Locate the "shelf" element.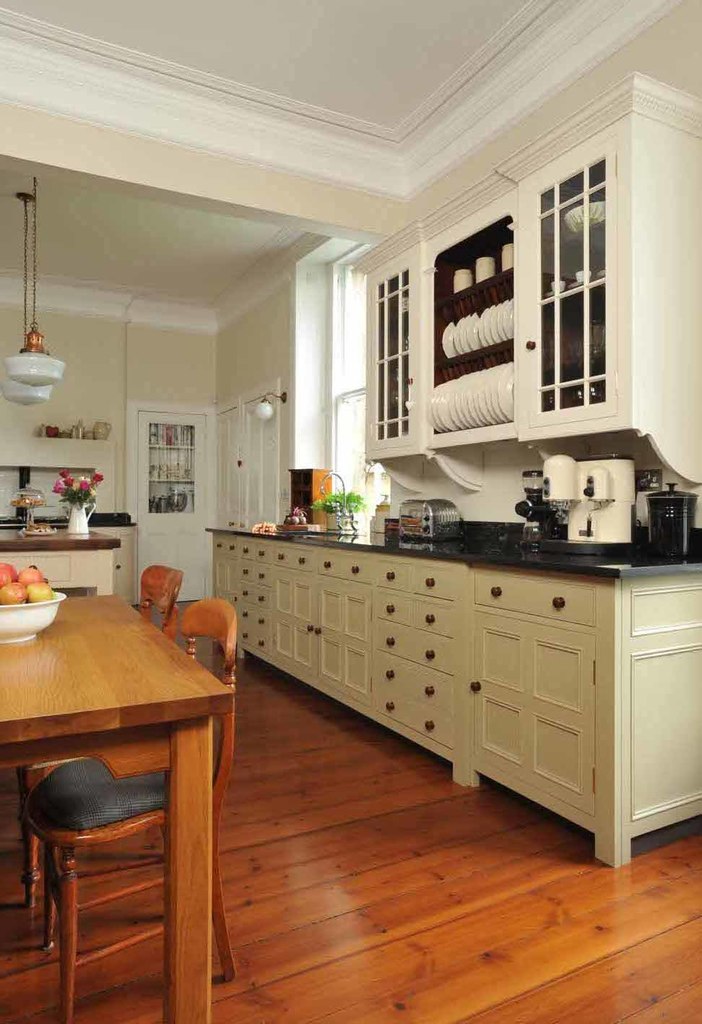
Element bbox: pyautogui.locateOnScreen(353, 139, 661, 489).
